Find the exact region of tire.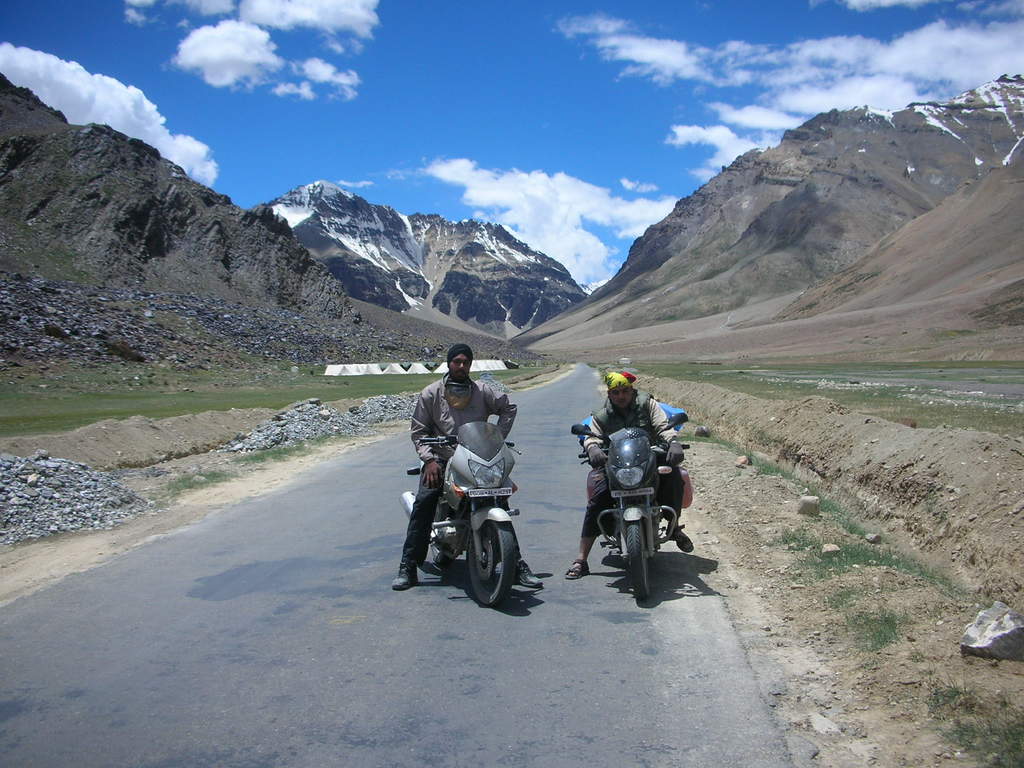
Exact region: [x1=430, y1=502, x2=459, y2=572].
